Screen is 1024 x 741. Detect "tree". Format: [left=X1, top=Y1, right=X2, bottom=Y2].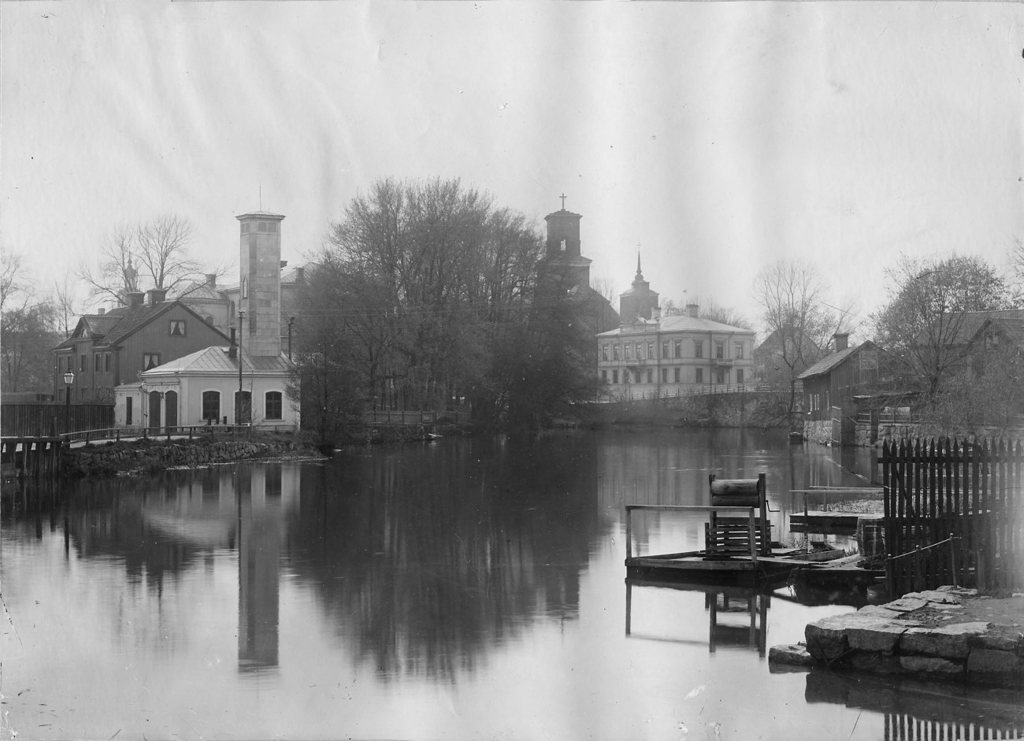
[left=573, top=273, right=625, bottom=338].
